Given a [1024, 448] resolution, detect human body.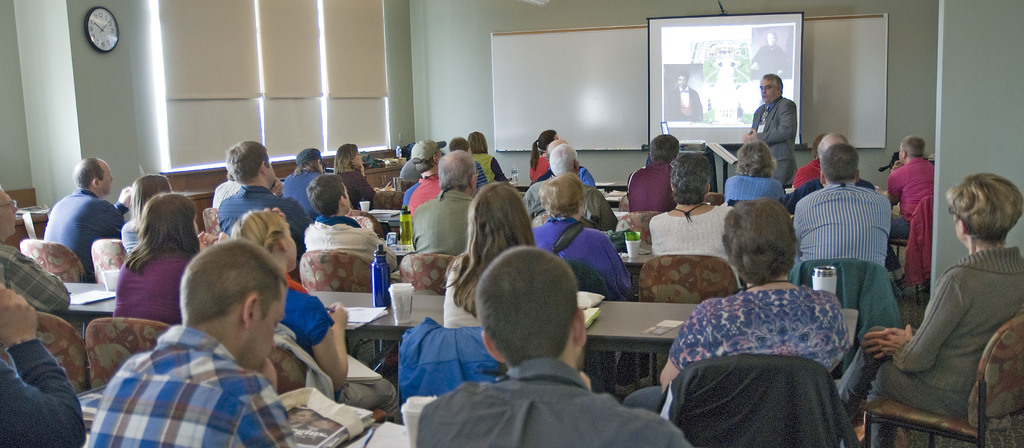
{"x1": 0, "y1": 285, "x2": 84, "y2": 447}.
